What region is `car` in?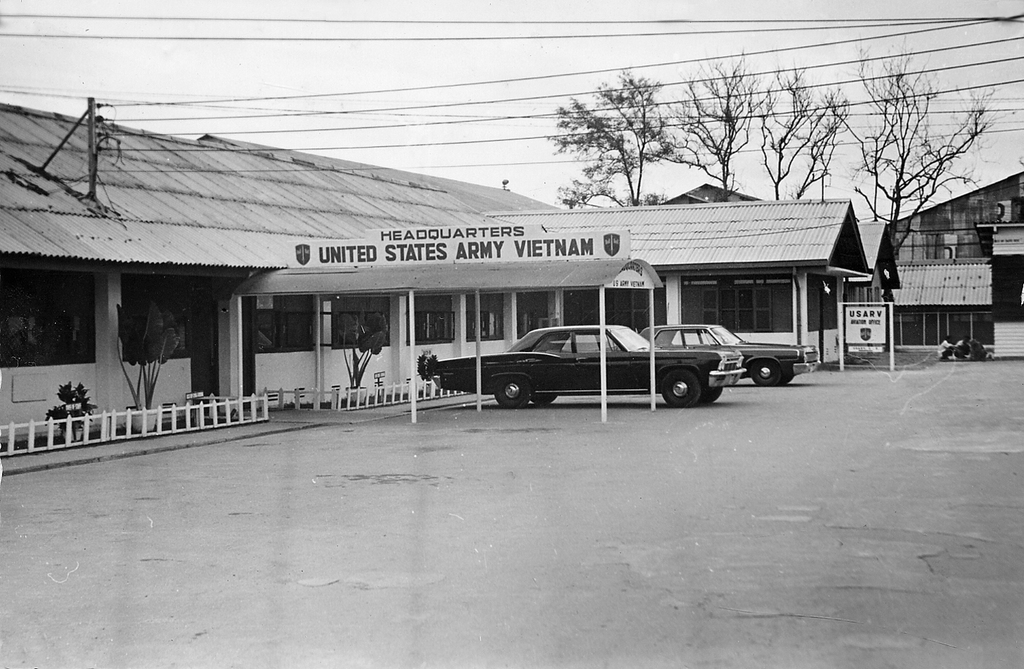
593/322/820/382.
